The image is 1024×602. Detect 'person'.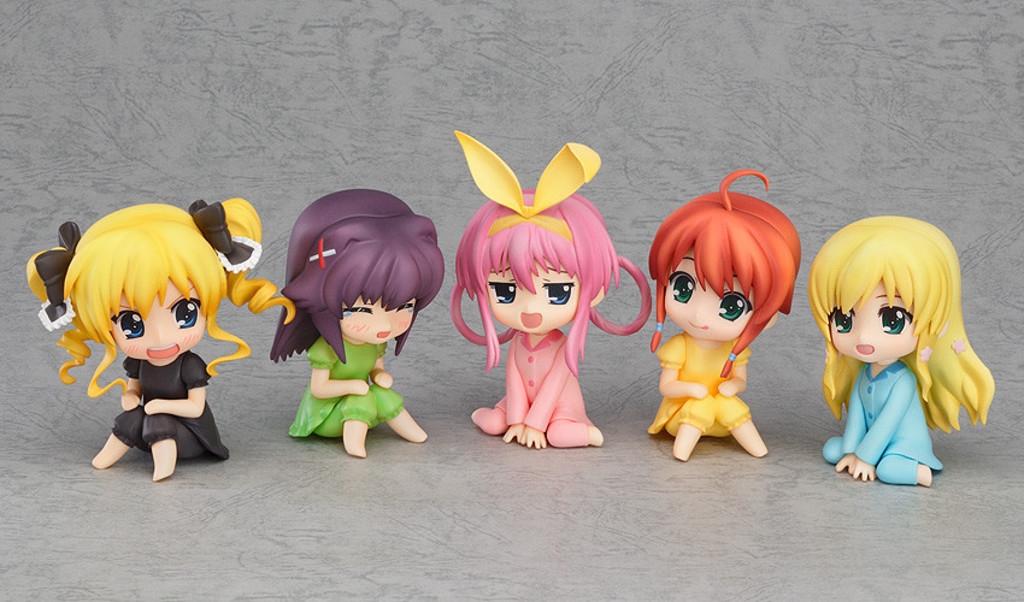
Detection: Rect(14, 194, 298, 479).
